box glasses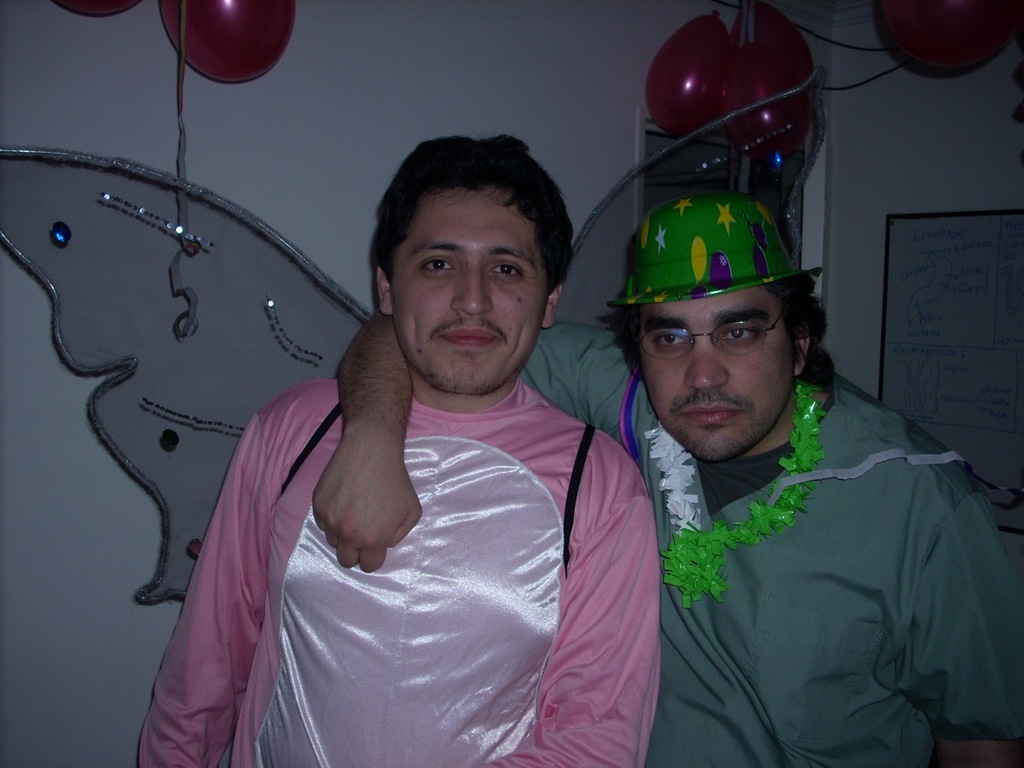
bbox=(630, 314, 784, 358)
